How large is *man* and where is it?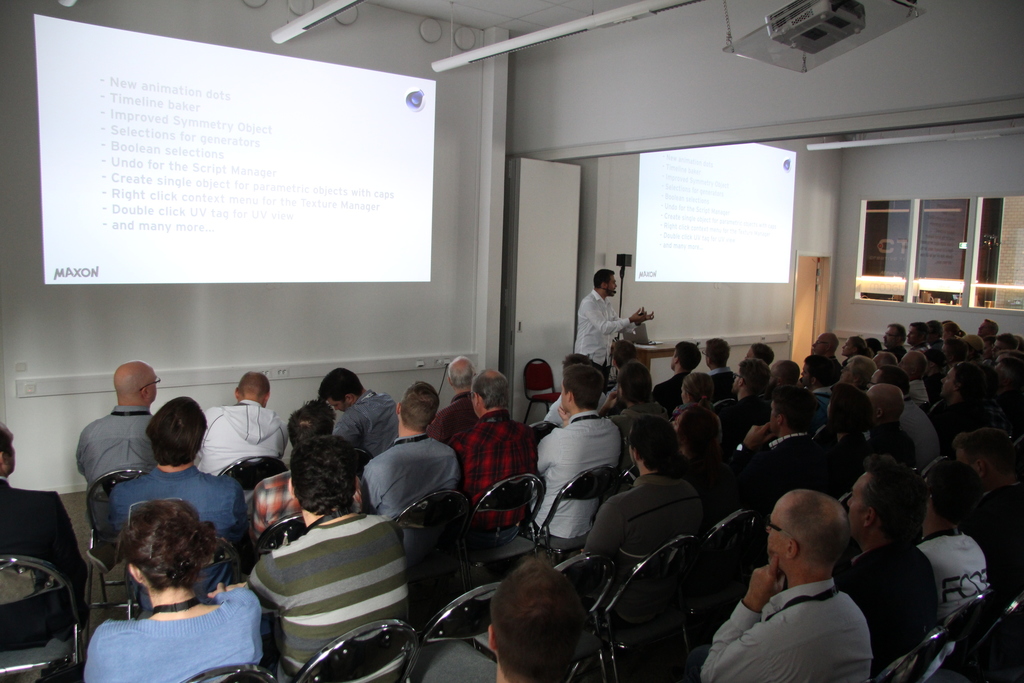
Bounding box: rect(988, 333, 1016, 359).
